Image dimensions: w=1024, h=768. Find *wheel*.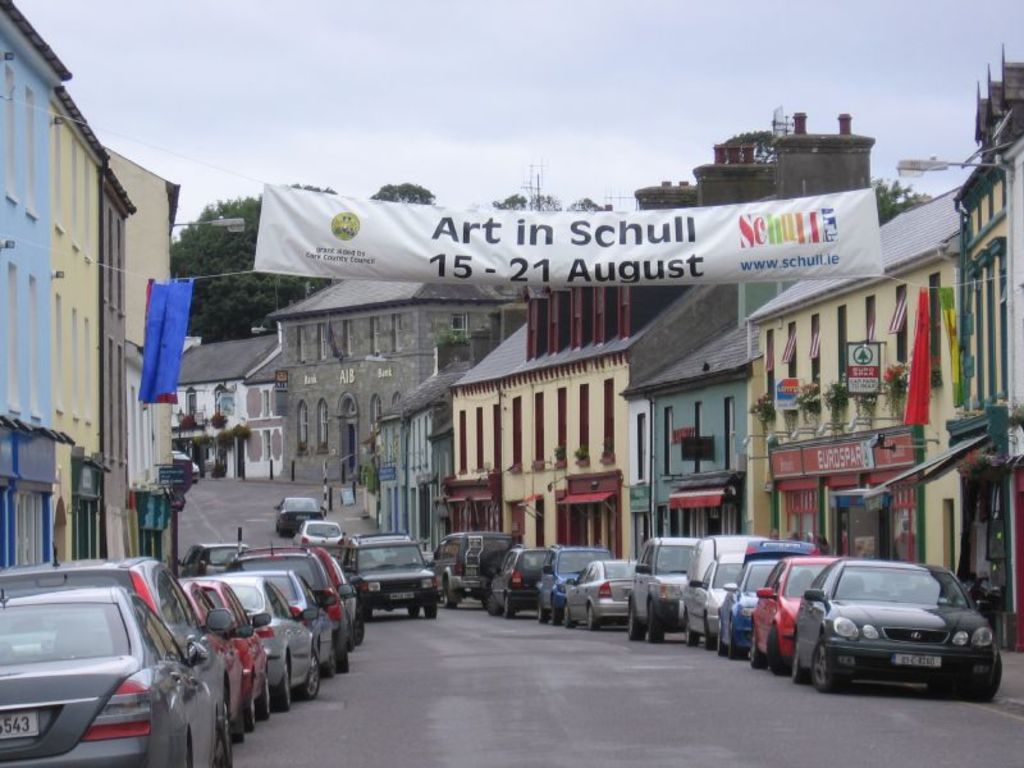
<bbox>562, 602, 576, 630</bbox>.
